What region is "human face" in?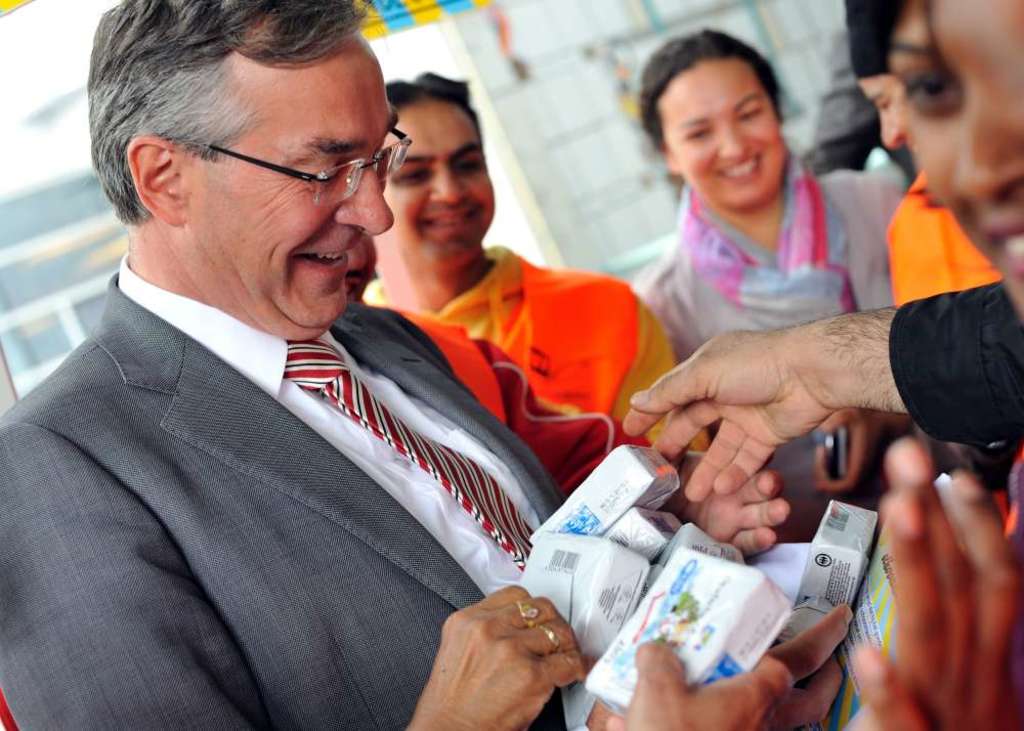
(x1=383, y1=104, x2=494, y2=257).
